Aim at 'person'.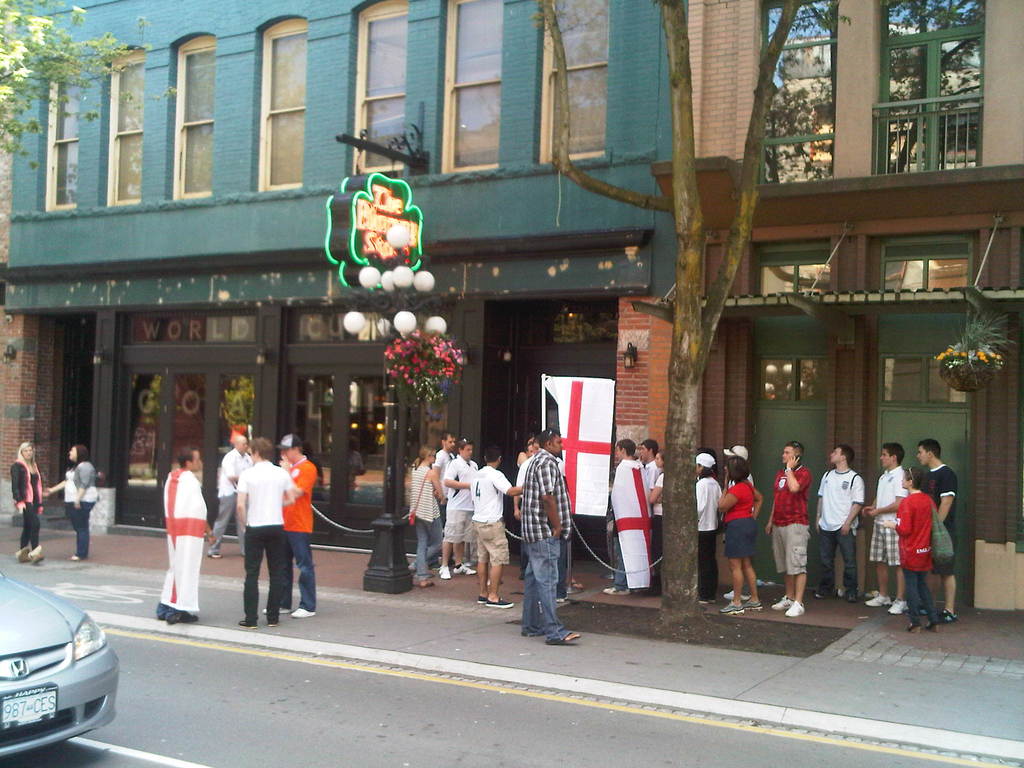
Aimed at 234/431/296/625.
